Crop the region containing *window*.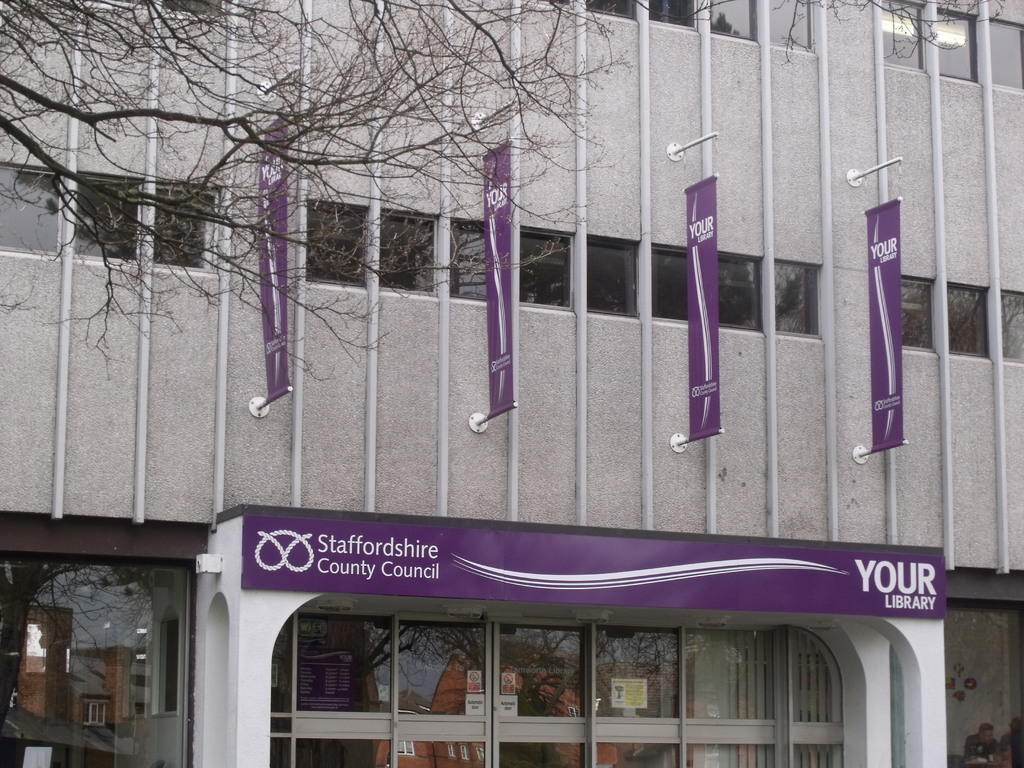
Crop region: 547:0:815:53.
